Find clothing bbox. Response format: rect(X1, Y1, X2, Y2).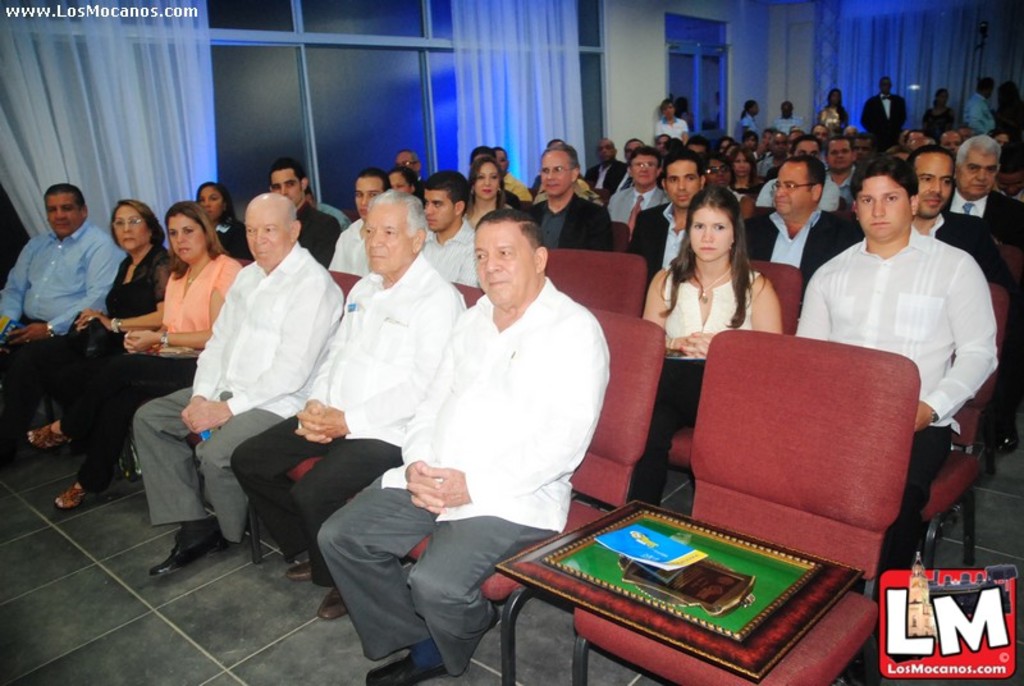
rect(964, 96, 997, 134).
